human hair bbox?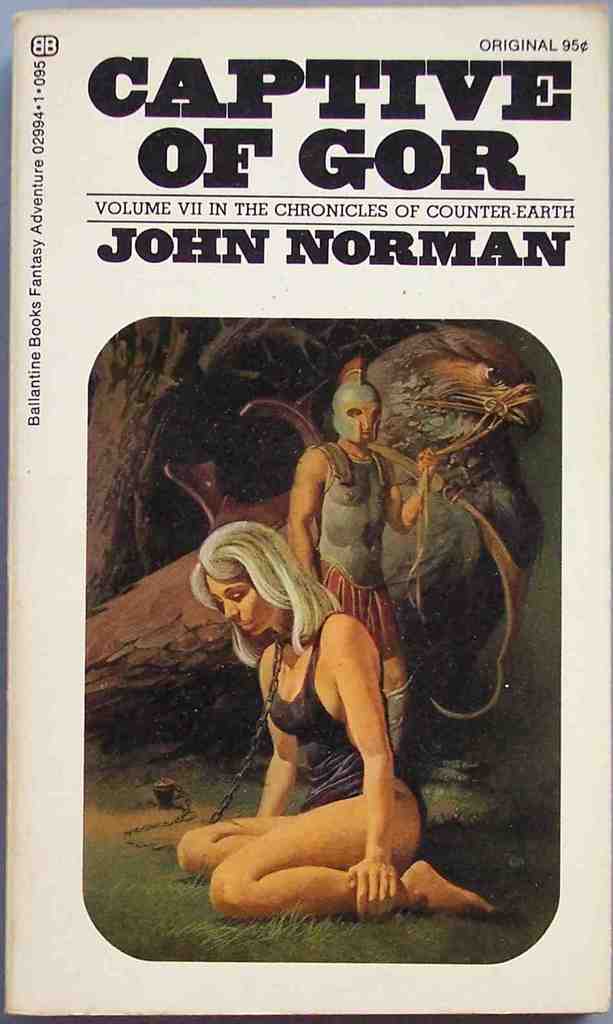
region(186, 524, 307, 660)
